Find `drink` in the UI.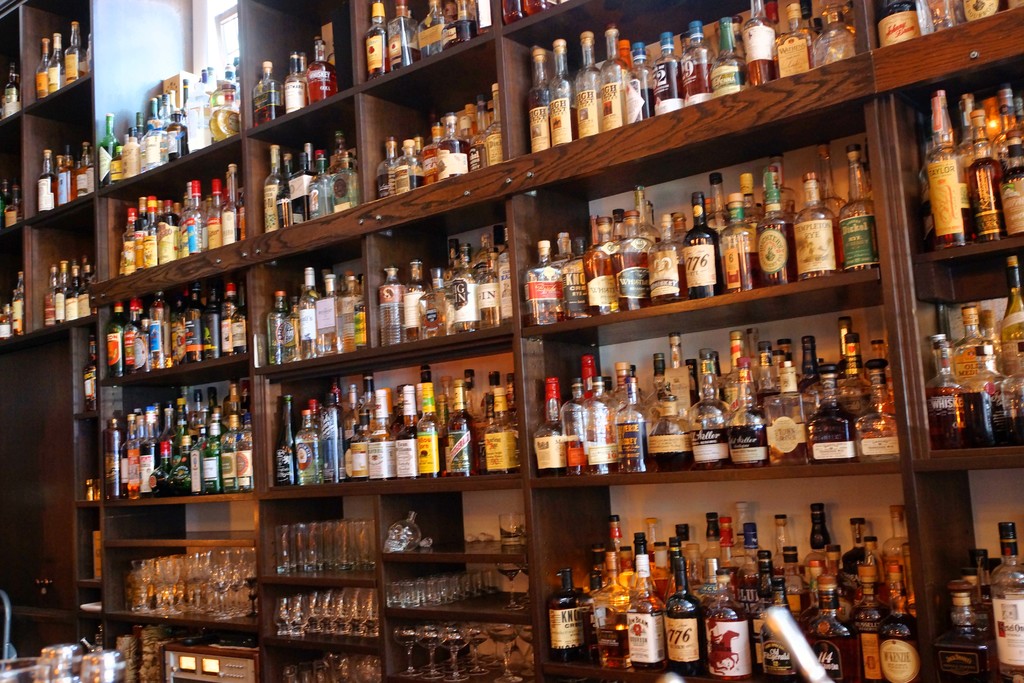
UI element at 170:446:181:465.
